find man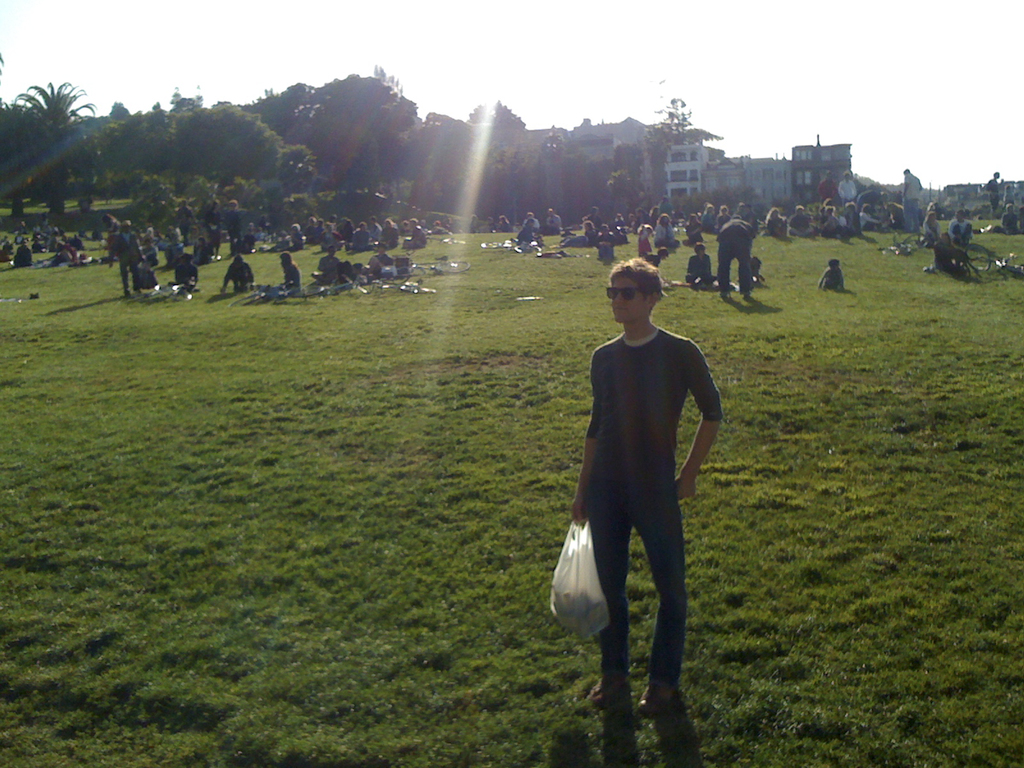
817:171:838:203
